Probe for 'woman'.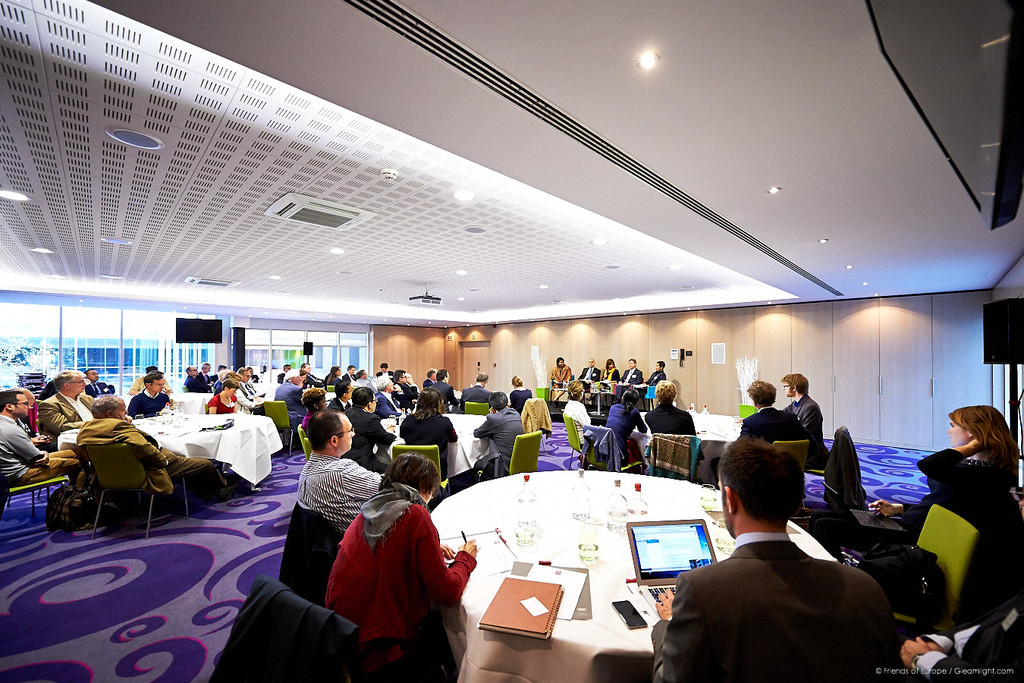
Probe result: [510, 376, 533, 414].
